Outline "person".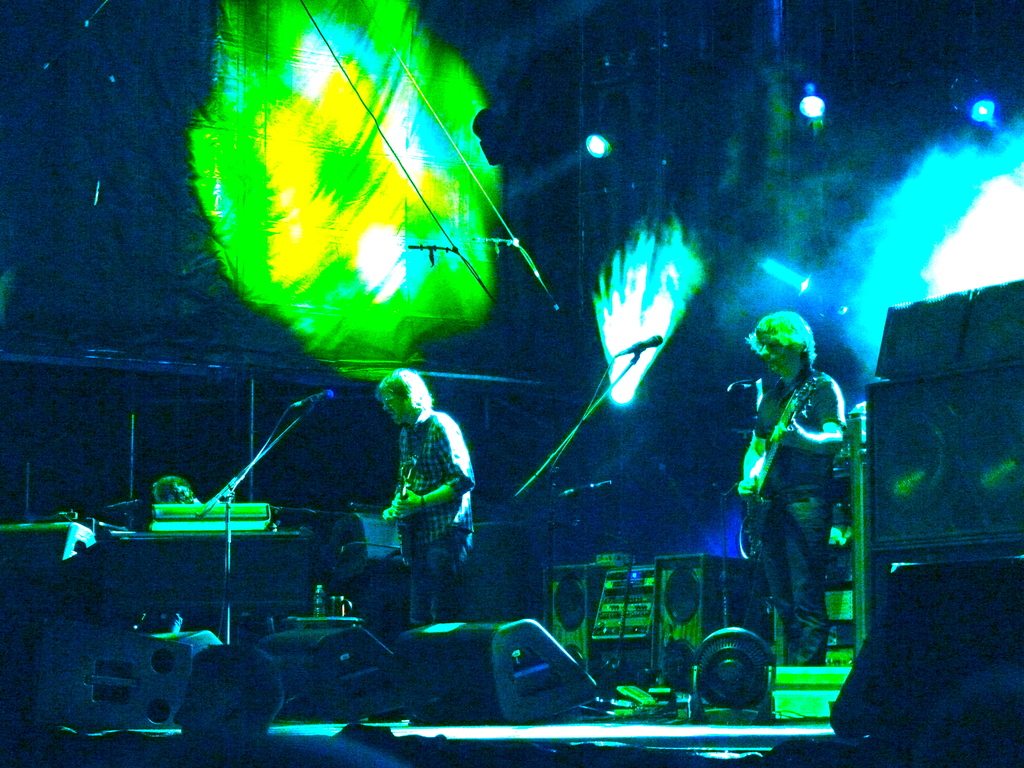
Outline: [x1=378, y1=368, x2=483, y2=634].
